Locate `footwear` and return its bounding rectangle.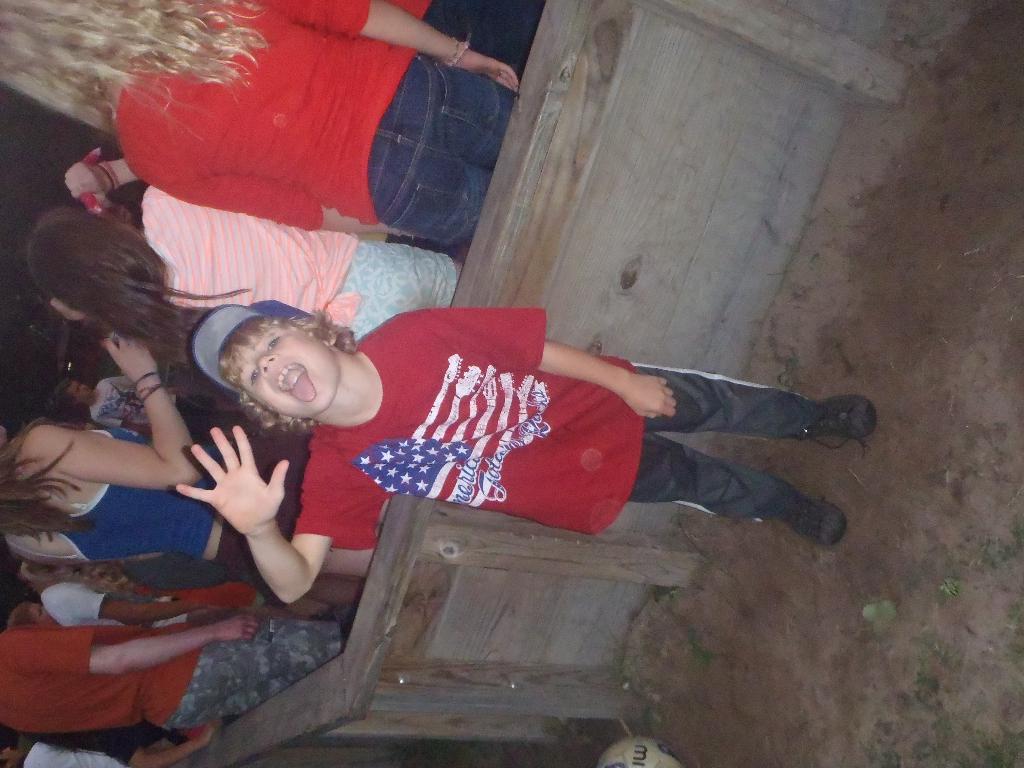
[left=788, top=488, right=845, bottom=528].
